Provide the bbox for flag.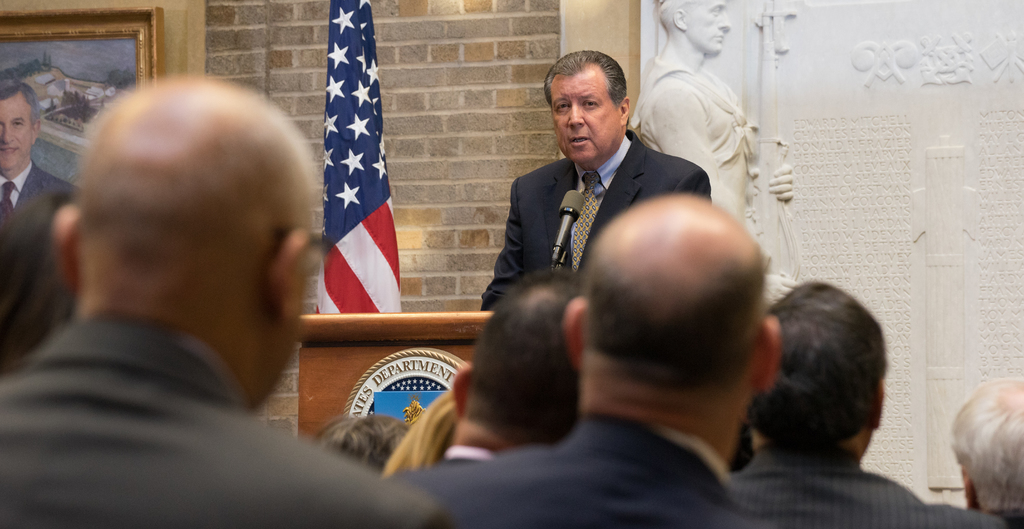
300:17:401:362.
